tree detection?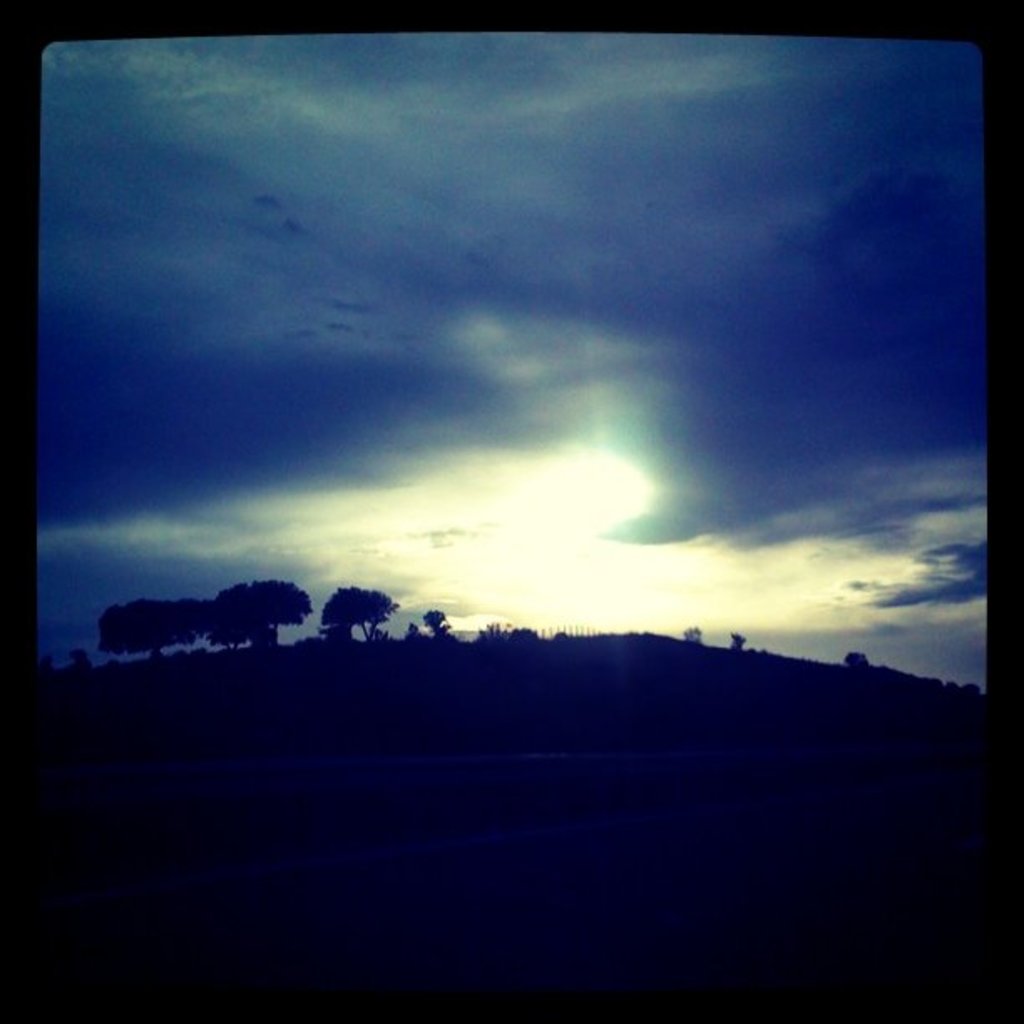
rect(211, 581, 313, 646)
